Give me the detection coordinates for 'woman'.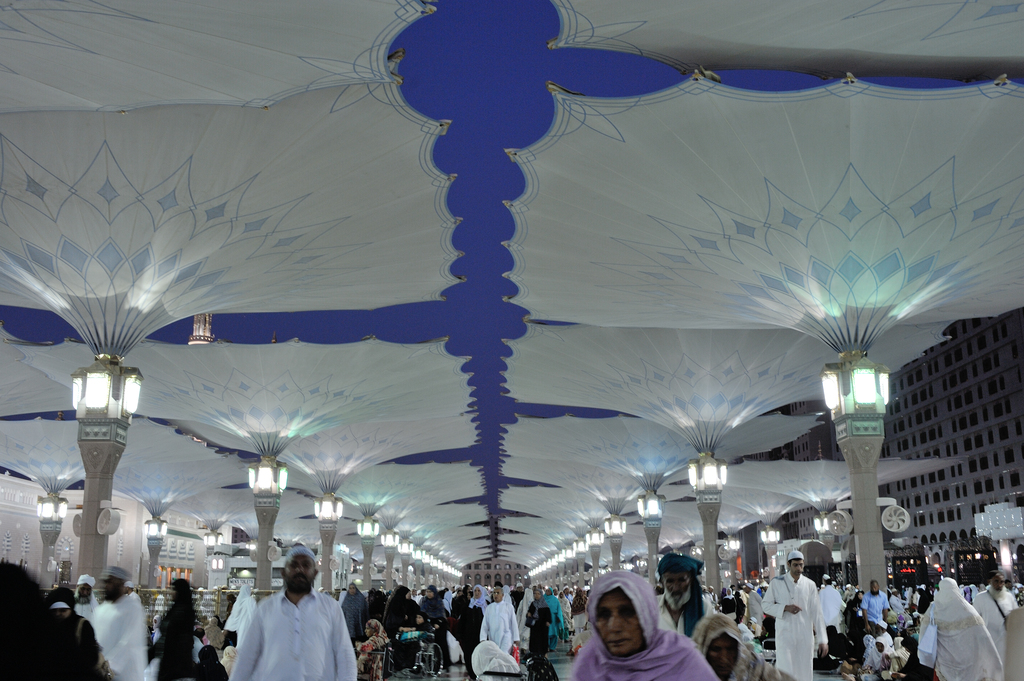
<bbox>698, 607, 795, 680</bbox>.
